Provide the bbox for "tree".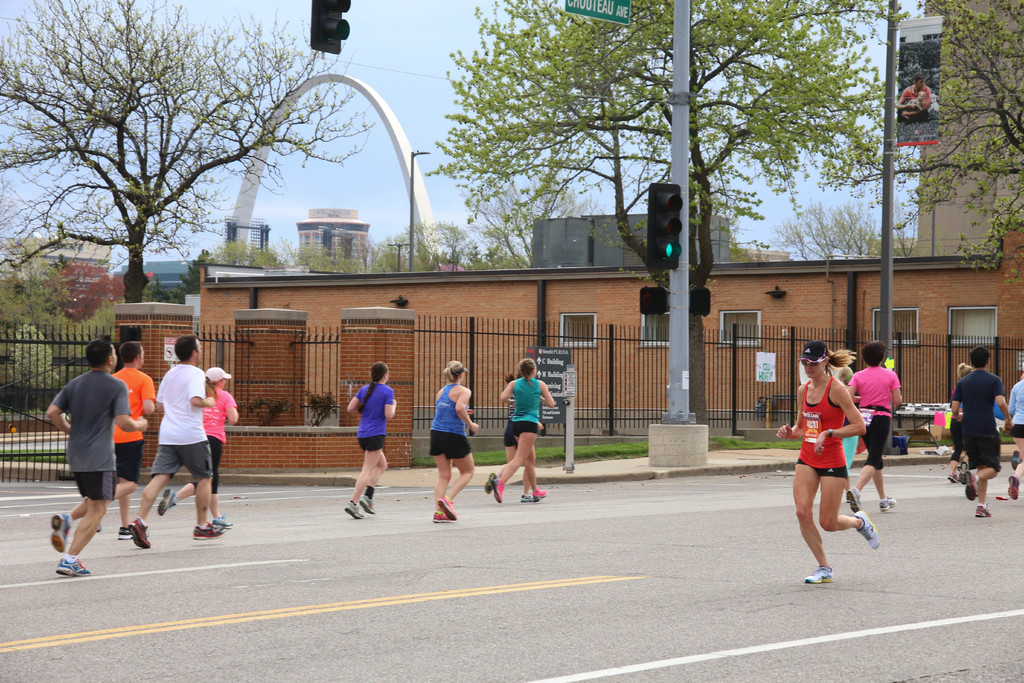
BBox(351, 219, 528, 276).
